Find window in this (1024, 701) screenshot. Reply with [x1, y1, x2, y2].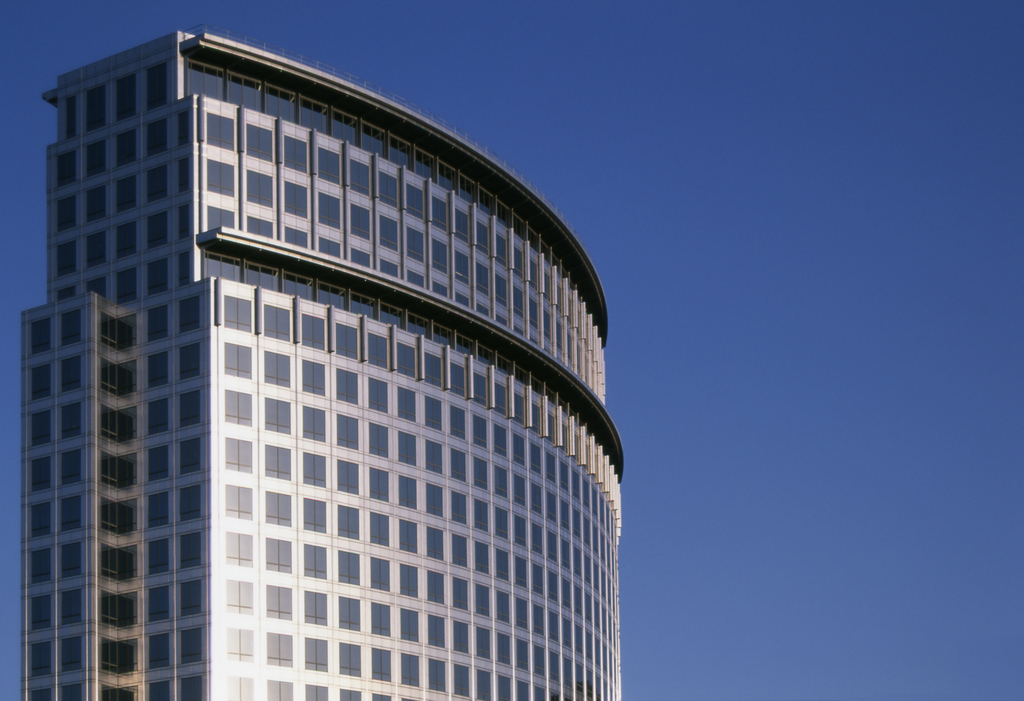
[185, 583, 205, 614].
